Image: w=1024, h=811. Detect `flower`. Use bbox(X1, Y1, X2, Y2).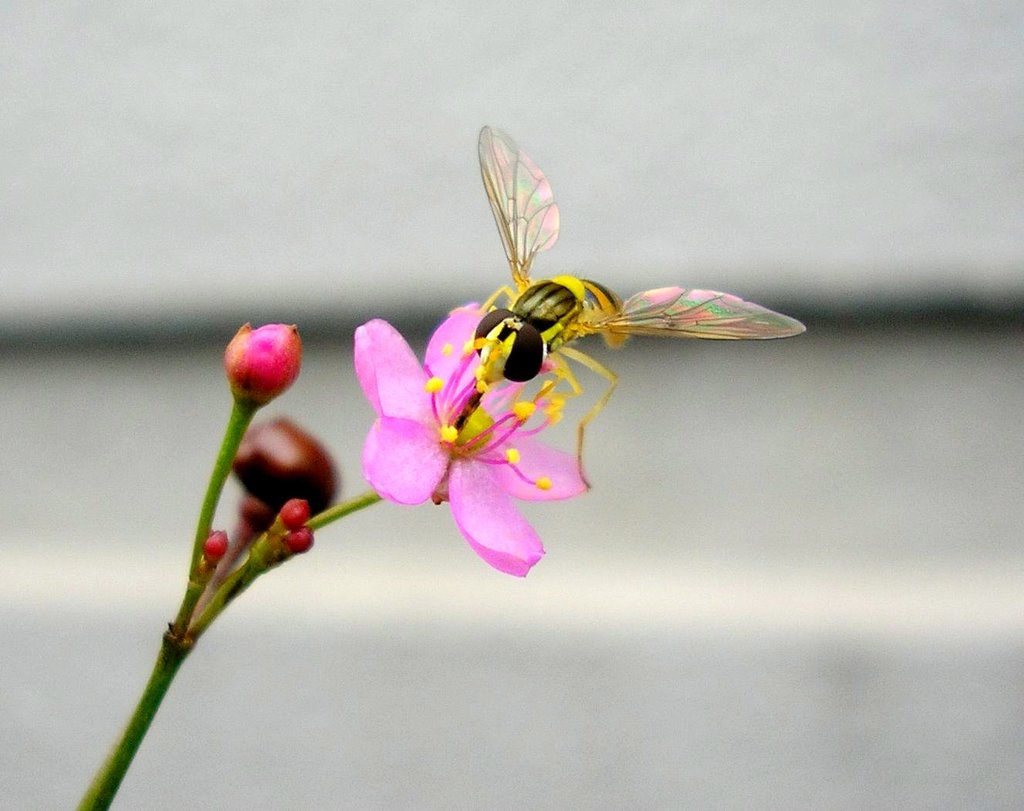
bbox(366, 333, 604, 567).
